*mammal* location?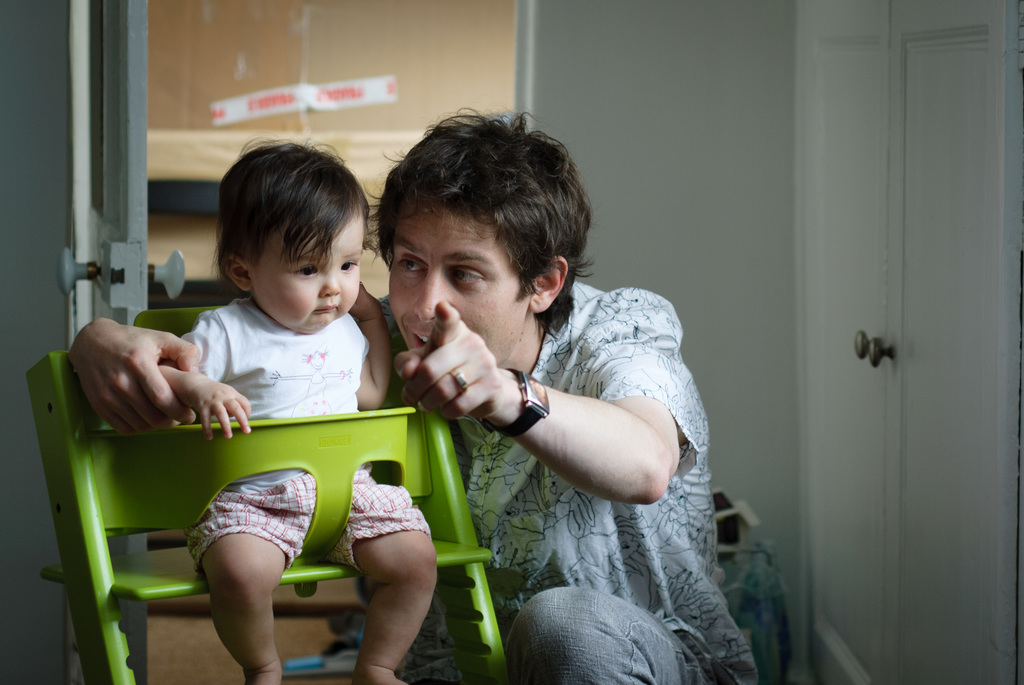
crop(159, 139, 408, 678)
